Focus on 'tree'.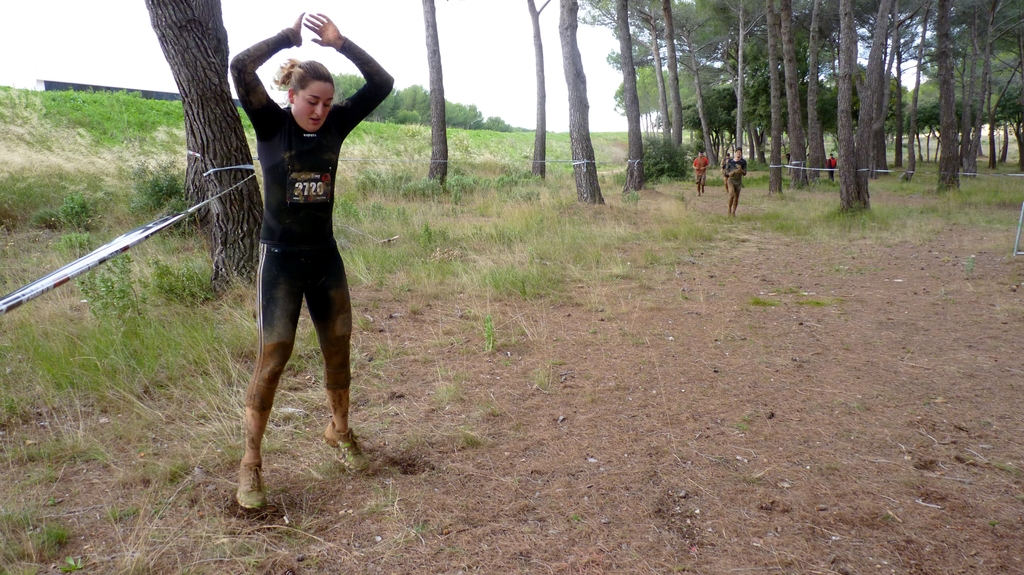
Focused at region(806, 0, 829, 181).
